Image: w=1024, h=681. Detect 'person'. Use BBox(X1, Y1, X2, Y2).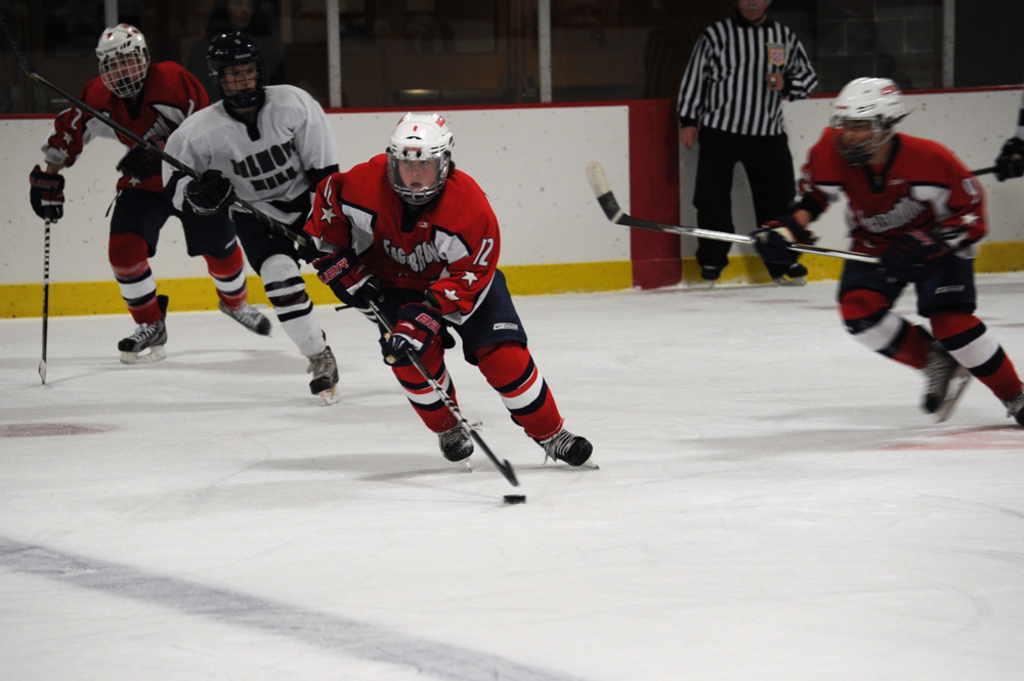
BBox(304, 109, 605, 470).
